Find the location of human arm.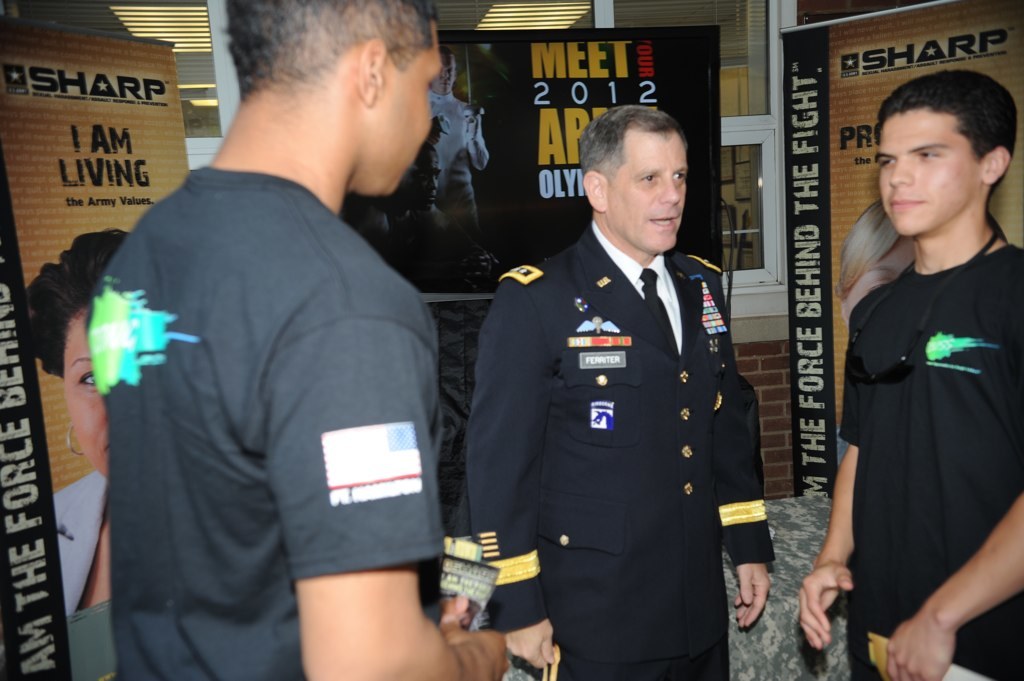
Location: bbox=[714, 269, 777, 627].
